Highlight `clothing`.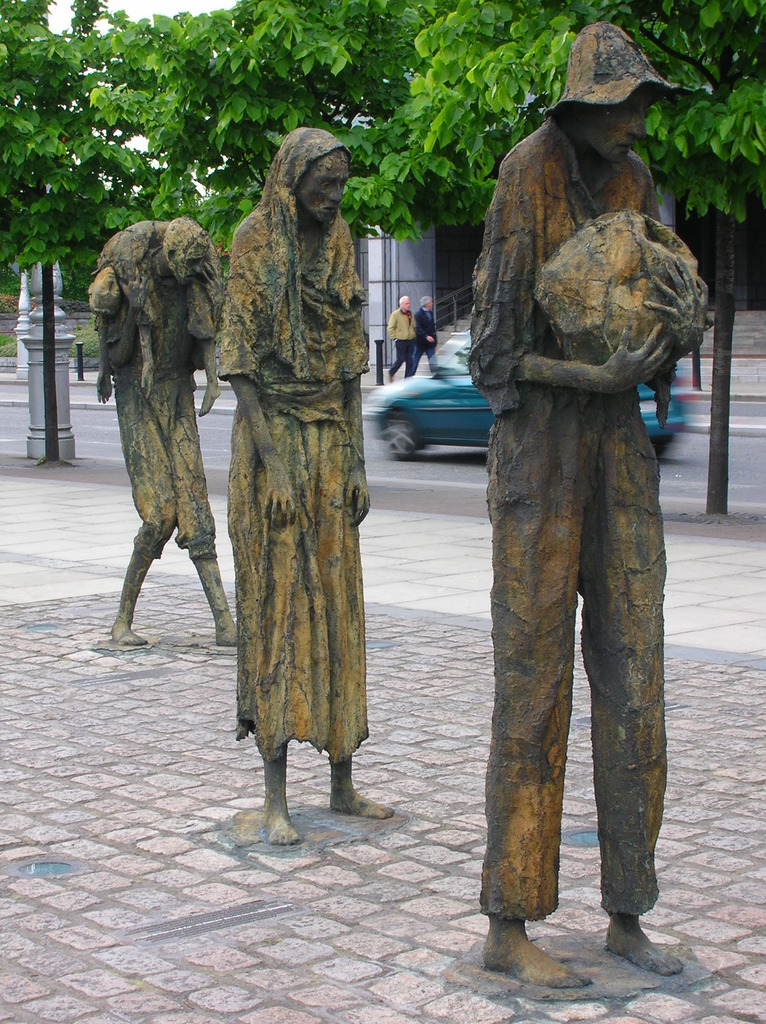
Highlighted region: {"x1": 463, "y1": 111, "x2": 666, "y2": 922}.
